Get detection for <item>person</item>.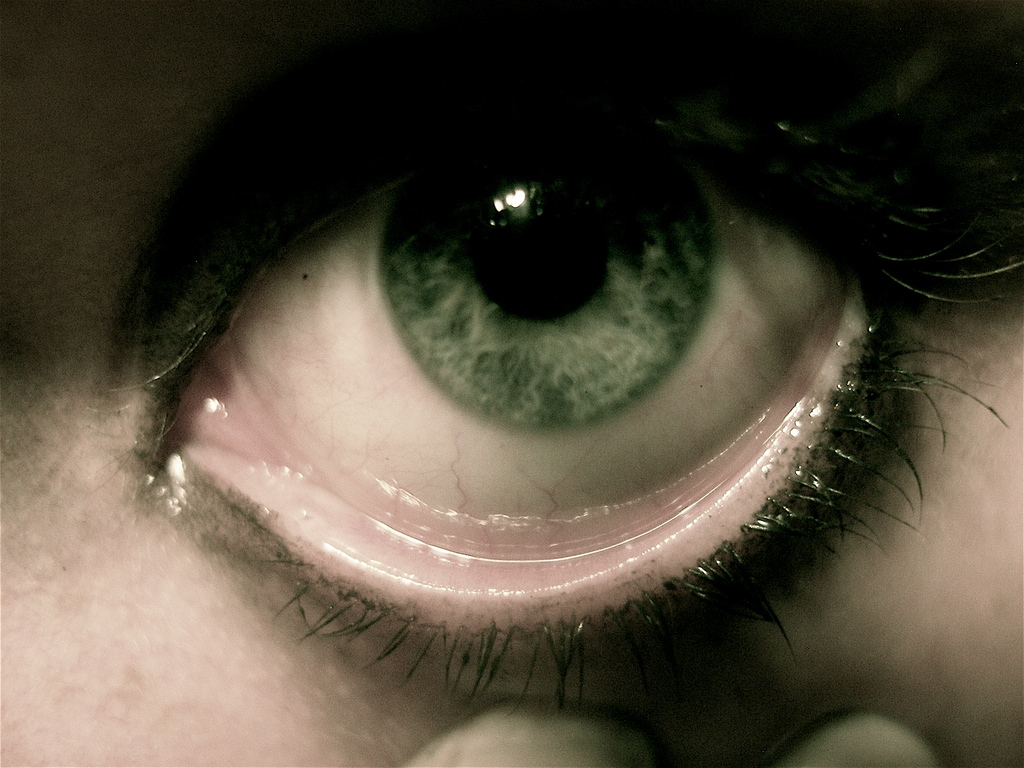
Detection: left=0, top=0, right=1023, bottom=764.
